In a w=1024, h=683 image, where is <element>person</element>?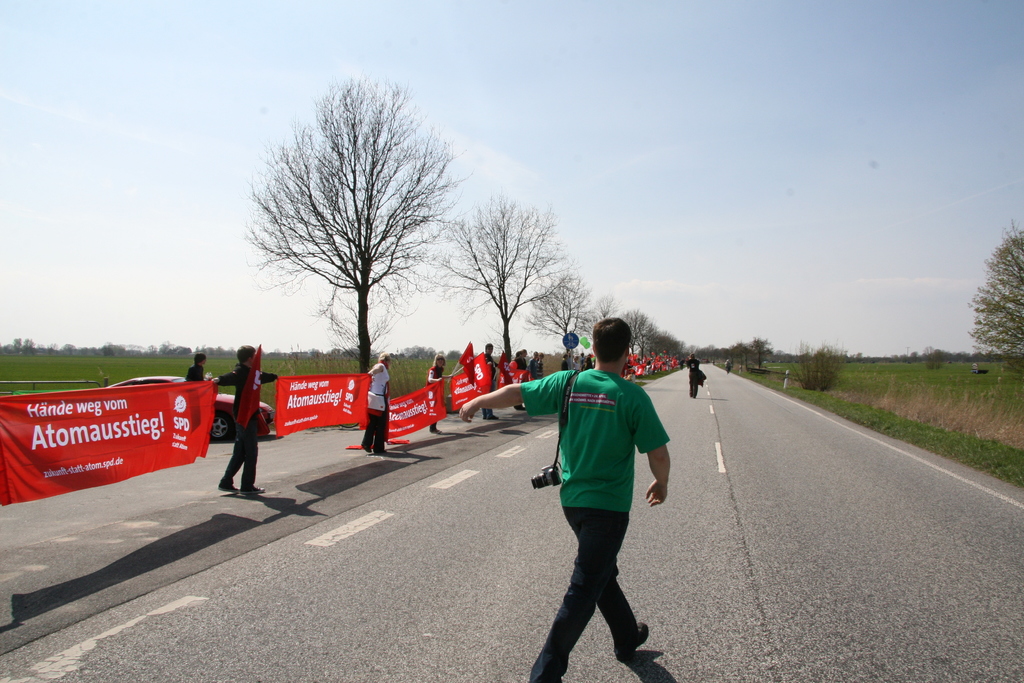
bbox=[687, 354, 703, 402].
